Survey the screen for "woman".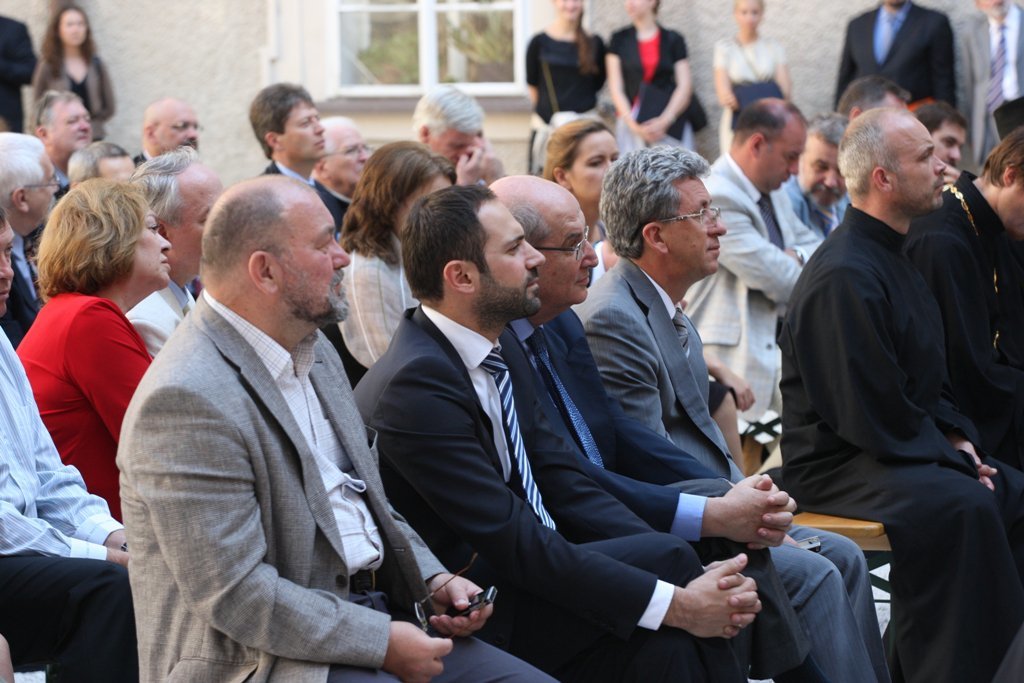
Survey found: (left=710, top=0, right=792, bottom=159).
